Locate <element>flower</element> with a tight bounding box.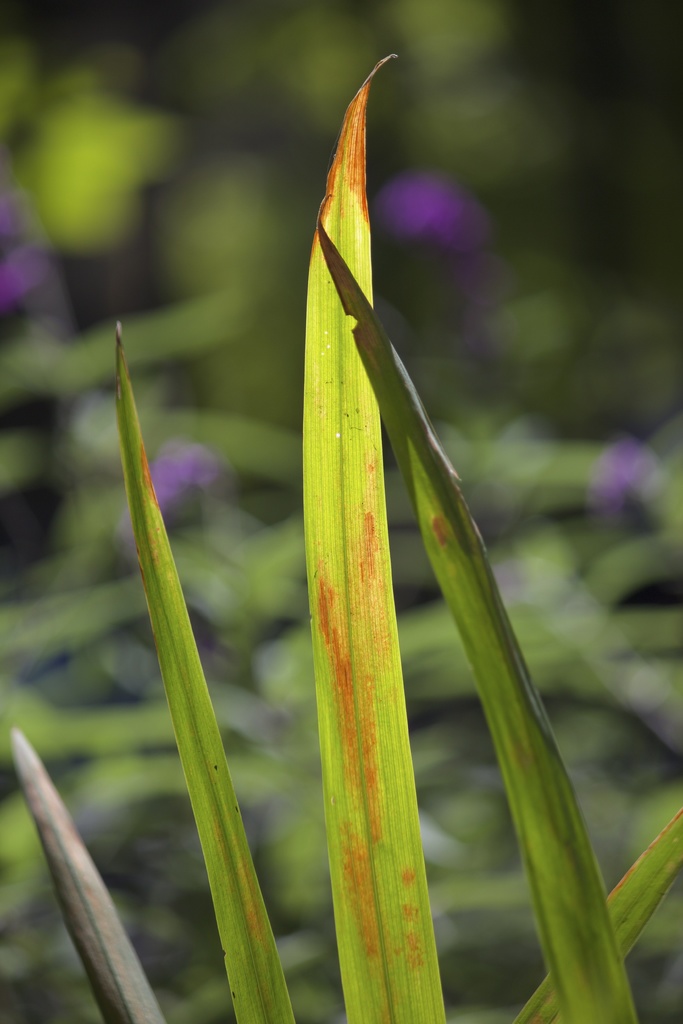
[582,435,658,515].
